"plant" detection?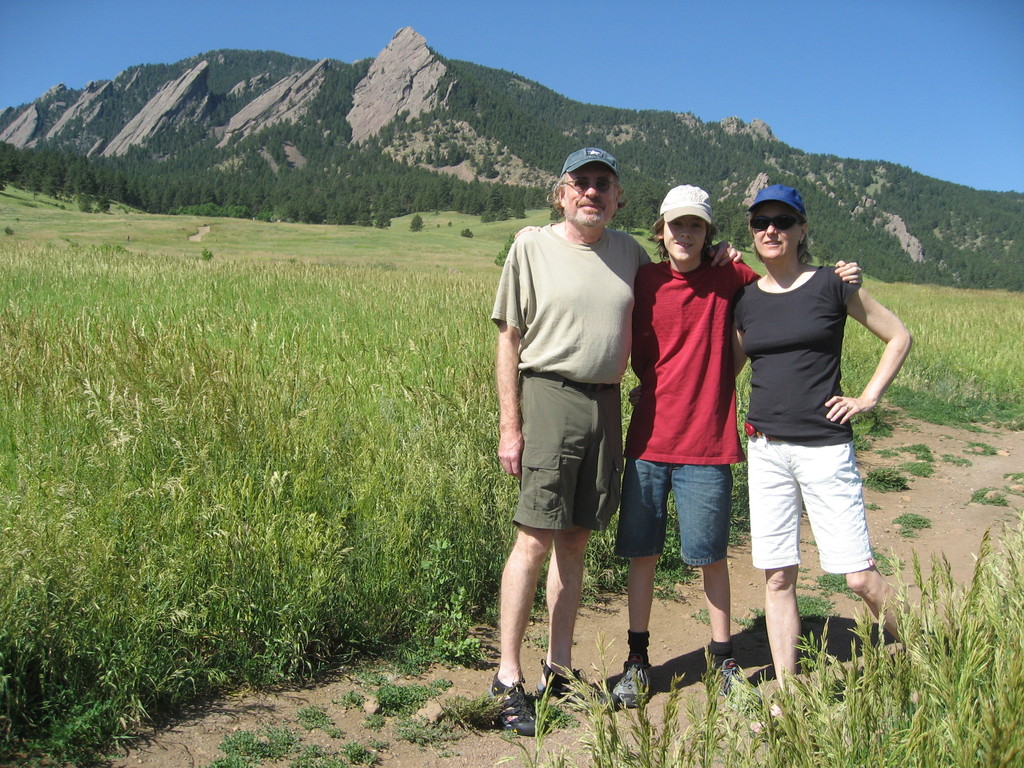
{"left": 861, "top": 465, "right": 906, "bottom": 492}
